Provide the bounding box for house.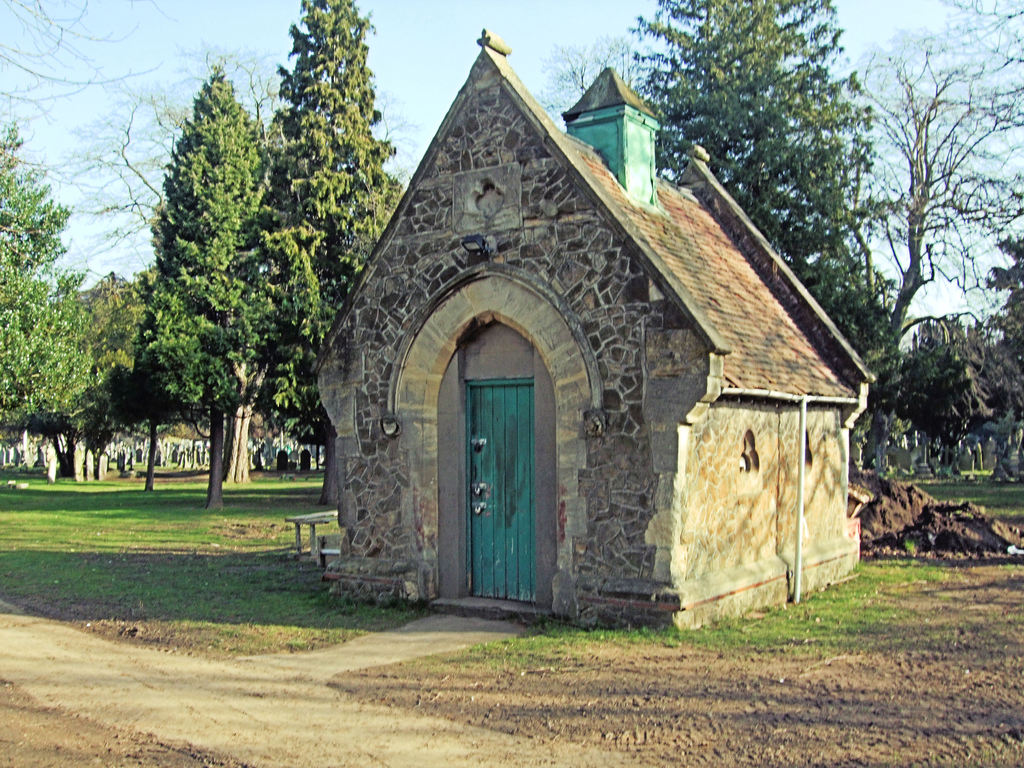
bbox(312, 26, 878, 632).
